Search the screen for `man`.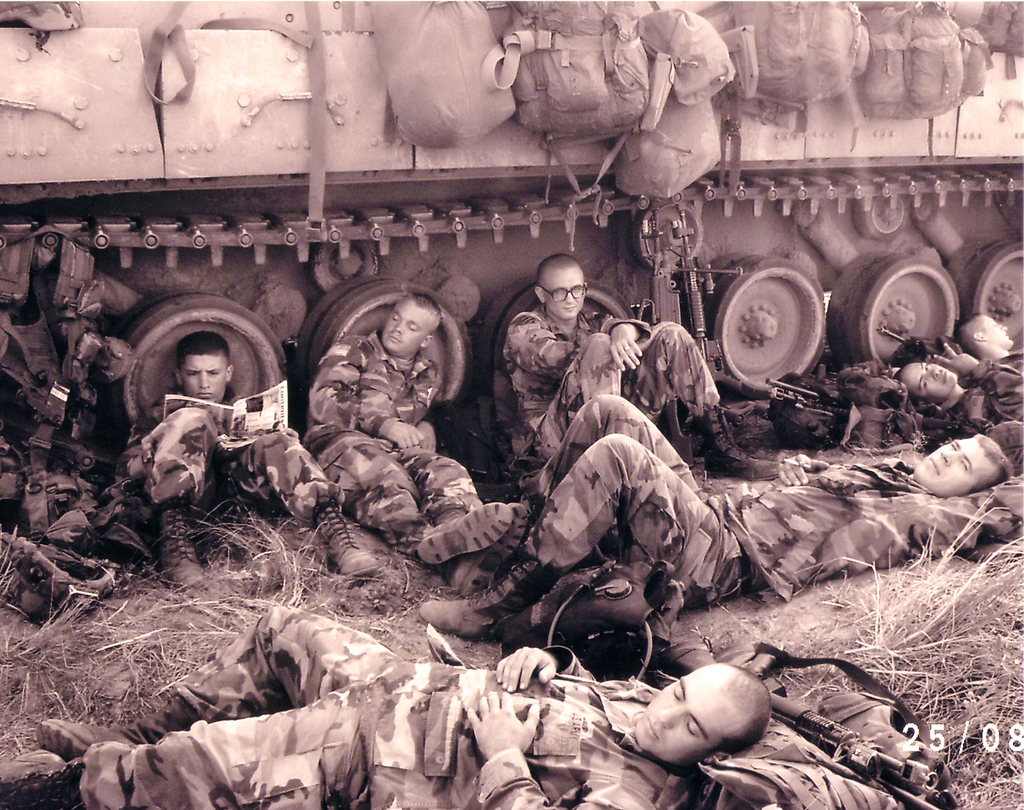
Found at select_region(890, 343, 1023, 426).
